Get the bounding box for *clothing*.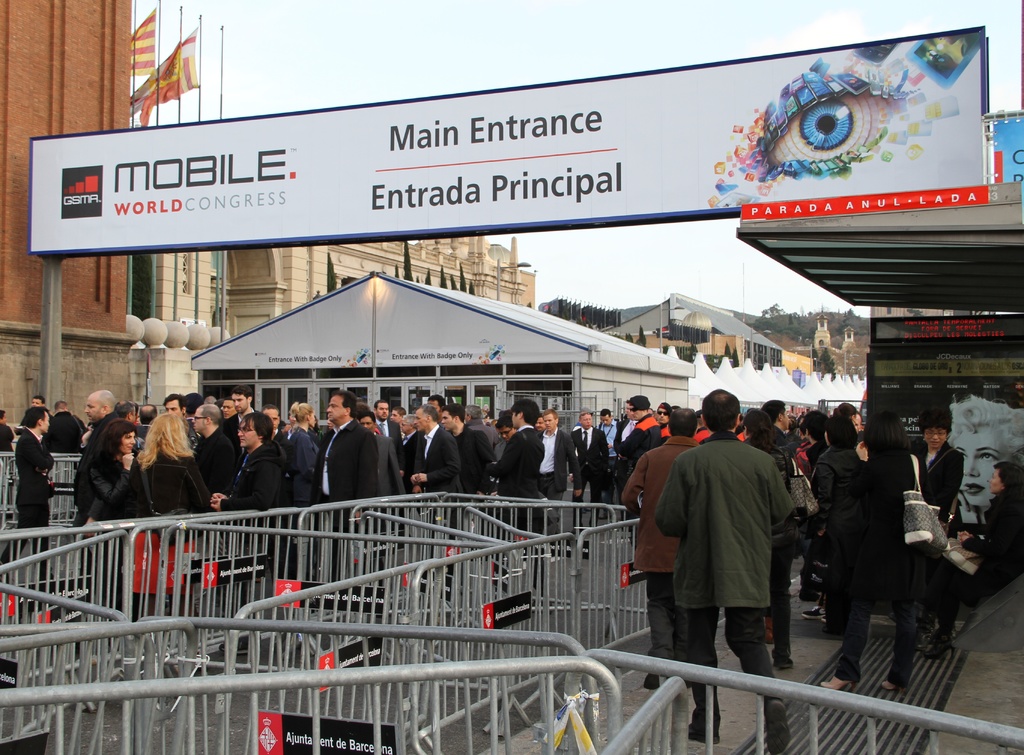
{"left": 269, "top": 426, "right": 285, "bottom": 455}.
